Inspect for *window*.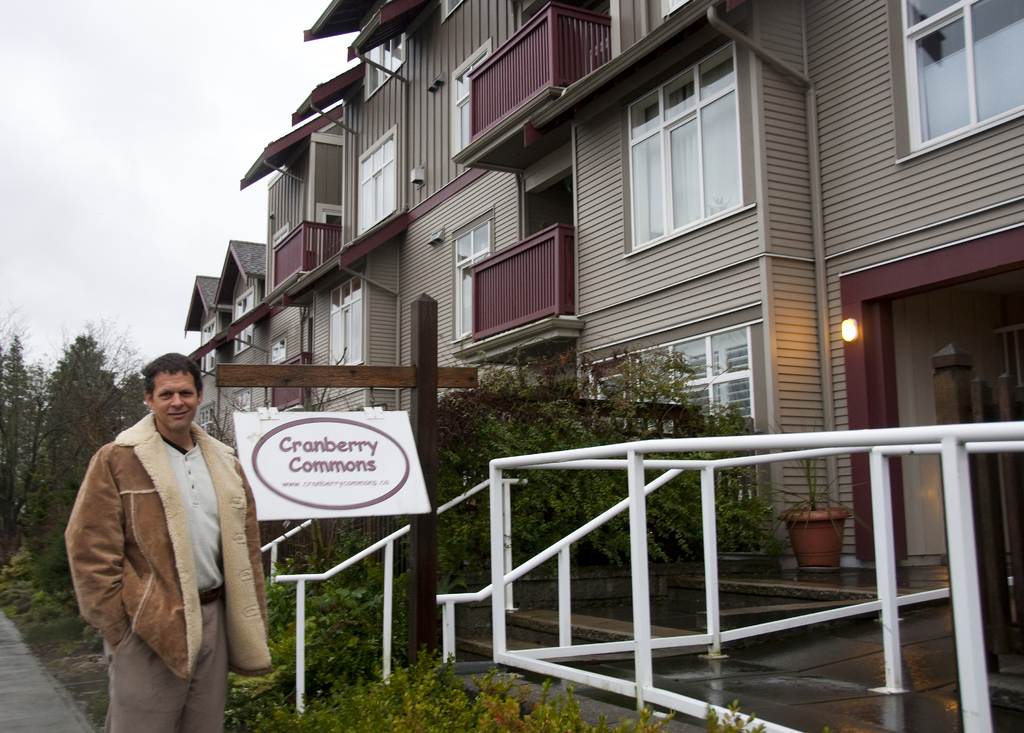
Inspection: box=[899, 29, 1023, 118].
